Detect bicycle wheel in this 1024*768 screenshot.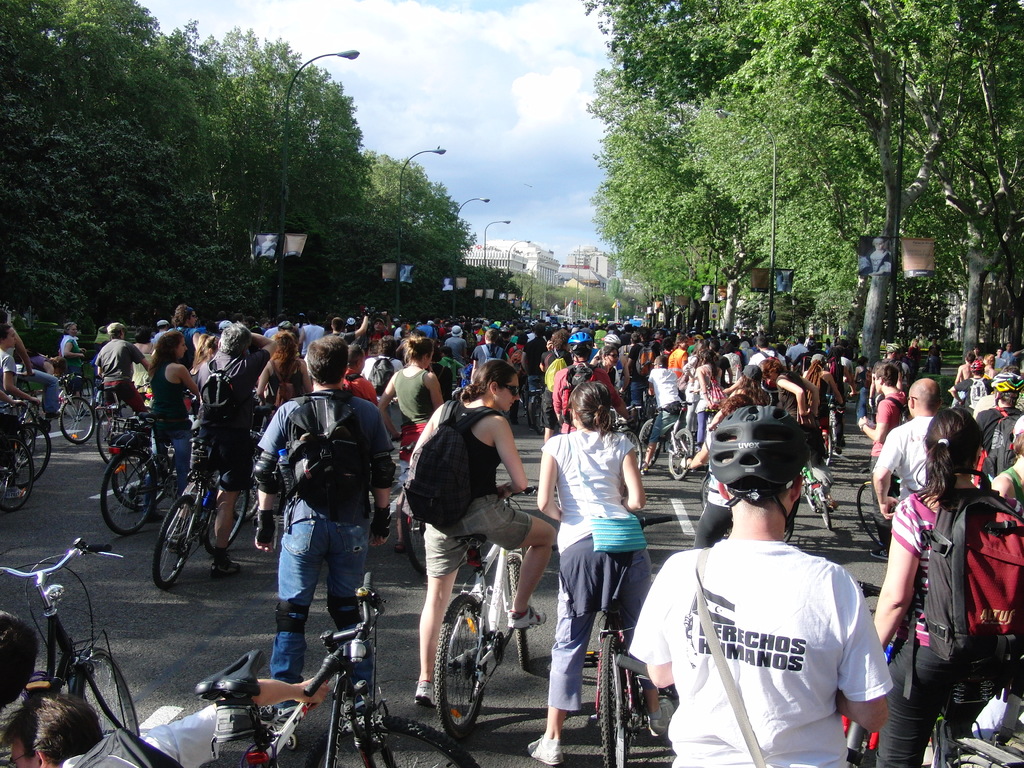
Detection: [x1=0, y1=436, x2=34, y2=510].
